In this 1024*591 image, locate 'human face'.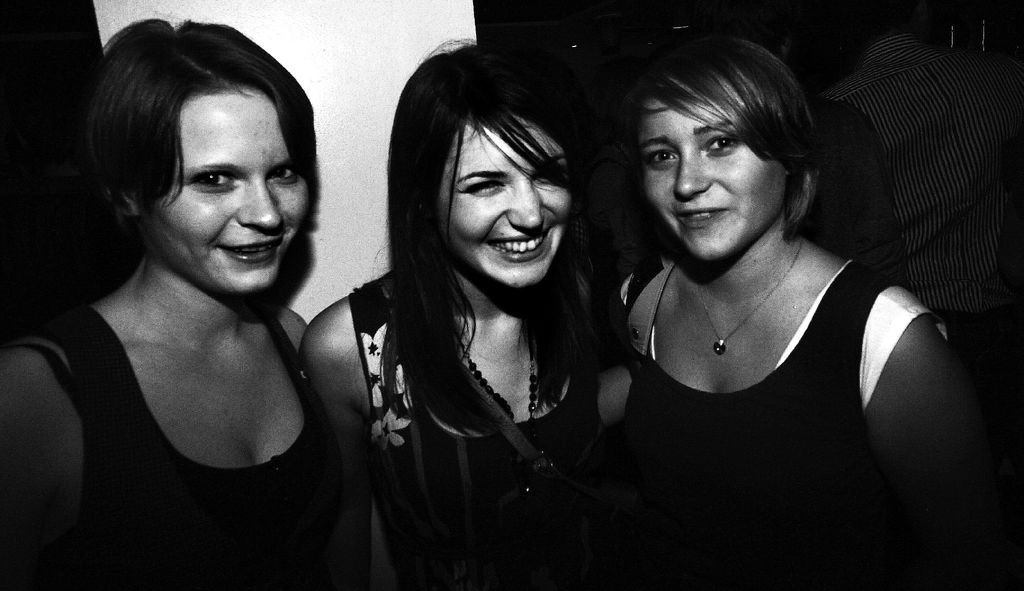
Bounding box: bbox=(639, 98, 785, 262).
